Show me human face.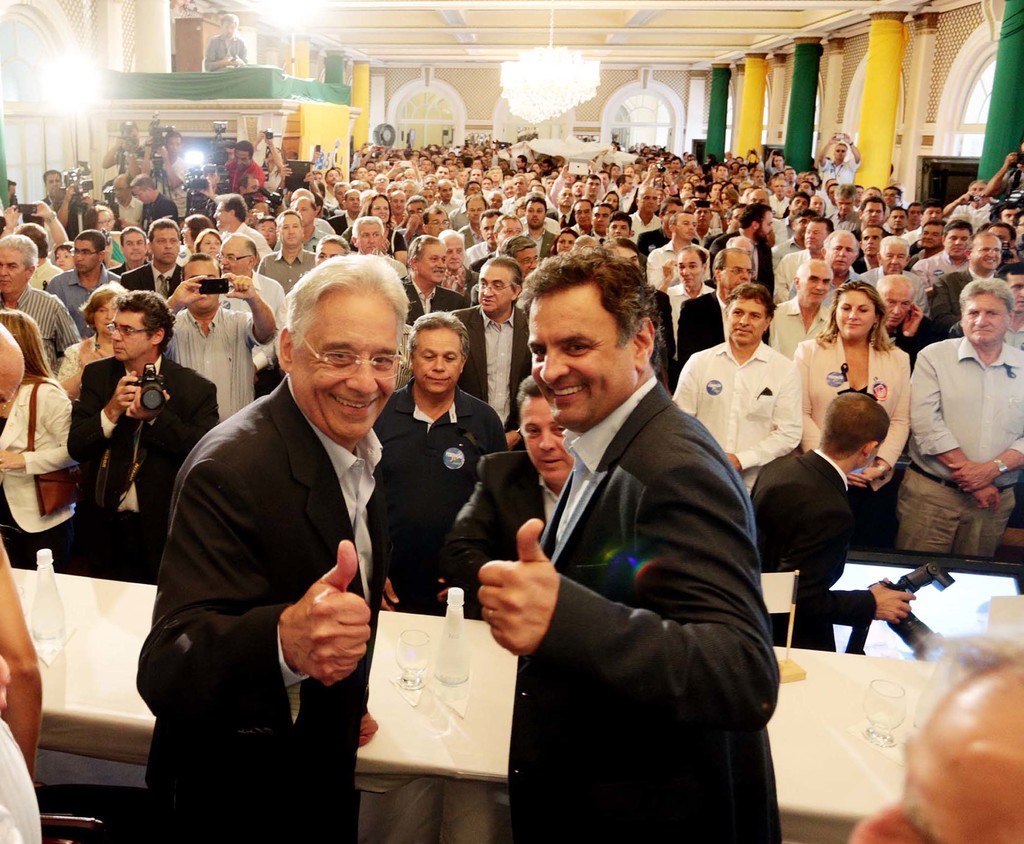
human face is here: box(402, 182, 417, 196).
